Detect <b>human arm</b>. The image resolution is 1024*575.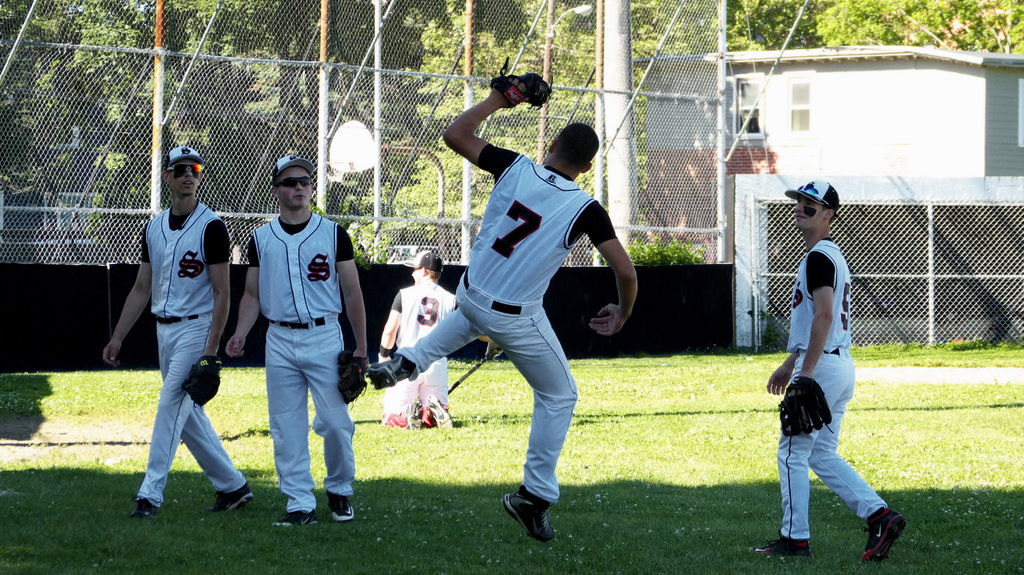
{"left": 223, "top": 227, "right": 269, "bottom": 363}.
